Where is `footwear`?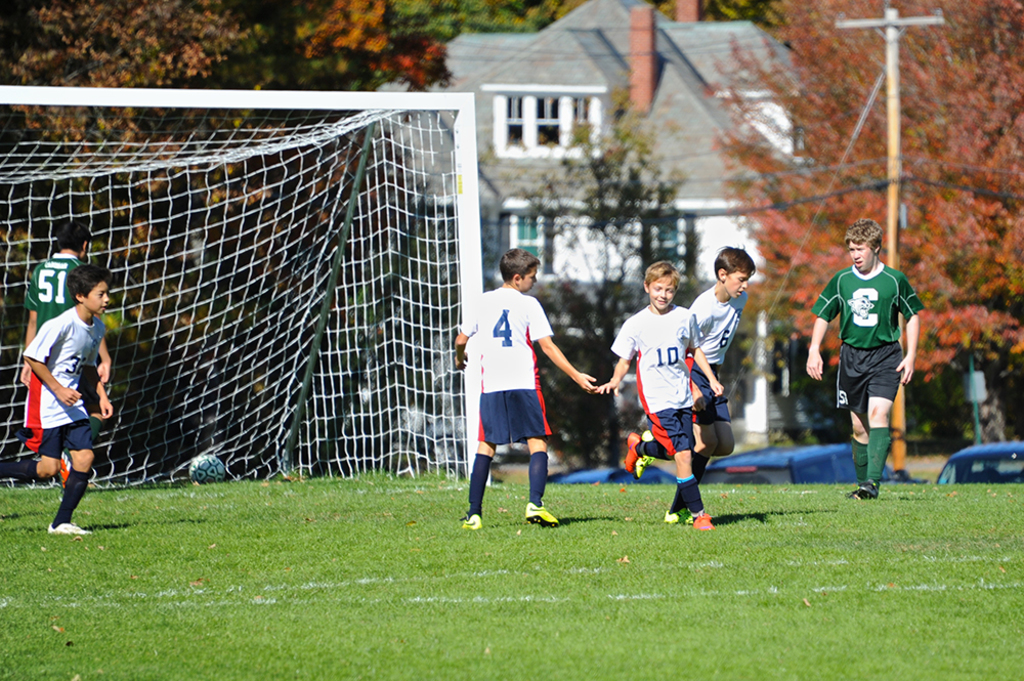
left=691, top=511, right=717, bottom=530.
